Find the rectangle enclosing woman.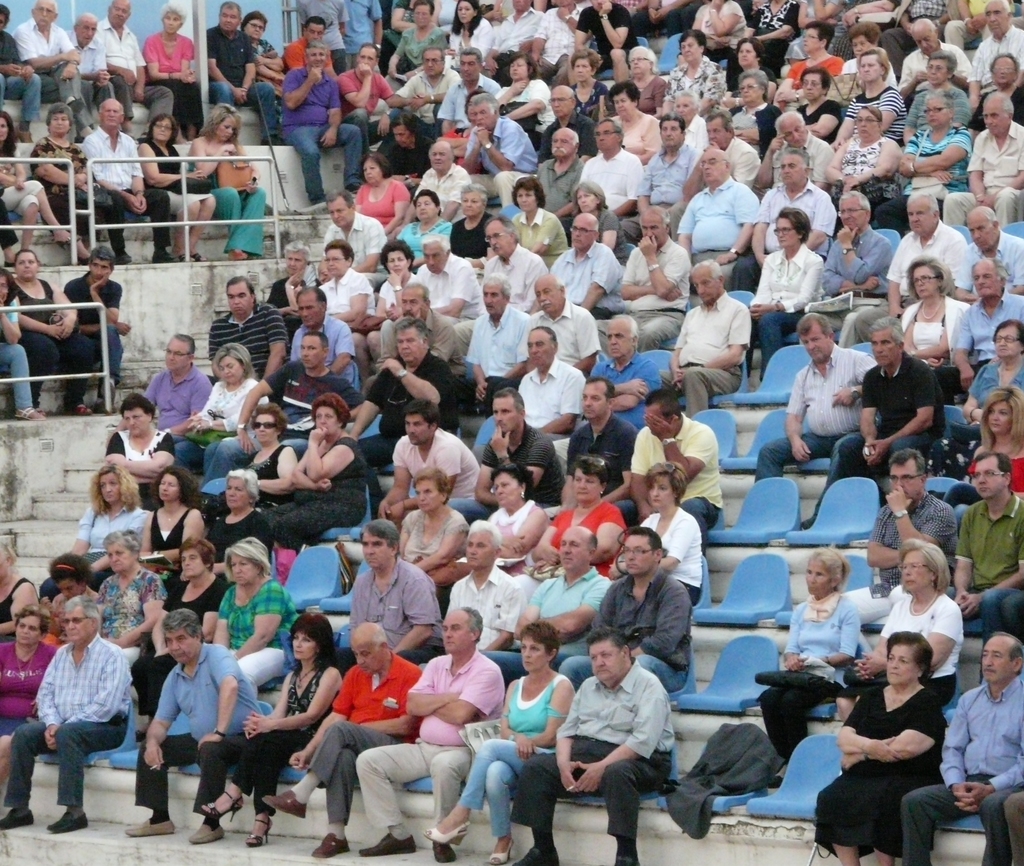
box=[743, 0, 800, 51].
